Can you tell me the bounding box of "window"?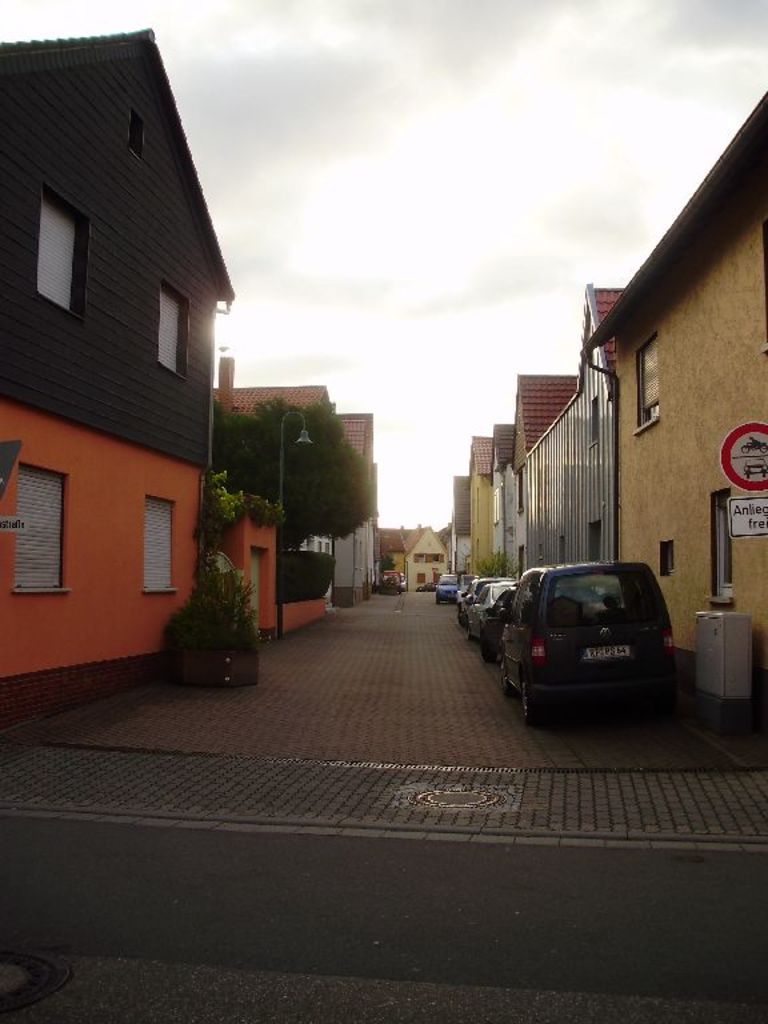
x1=635 y1=329 x2=663 y2=433.
